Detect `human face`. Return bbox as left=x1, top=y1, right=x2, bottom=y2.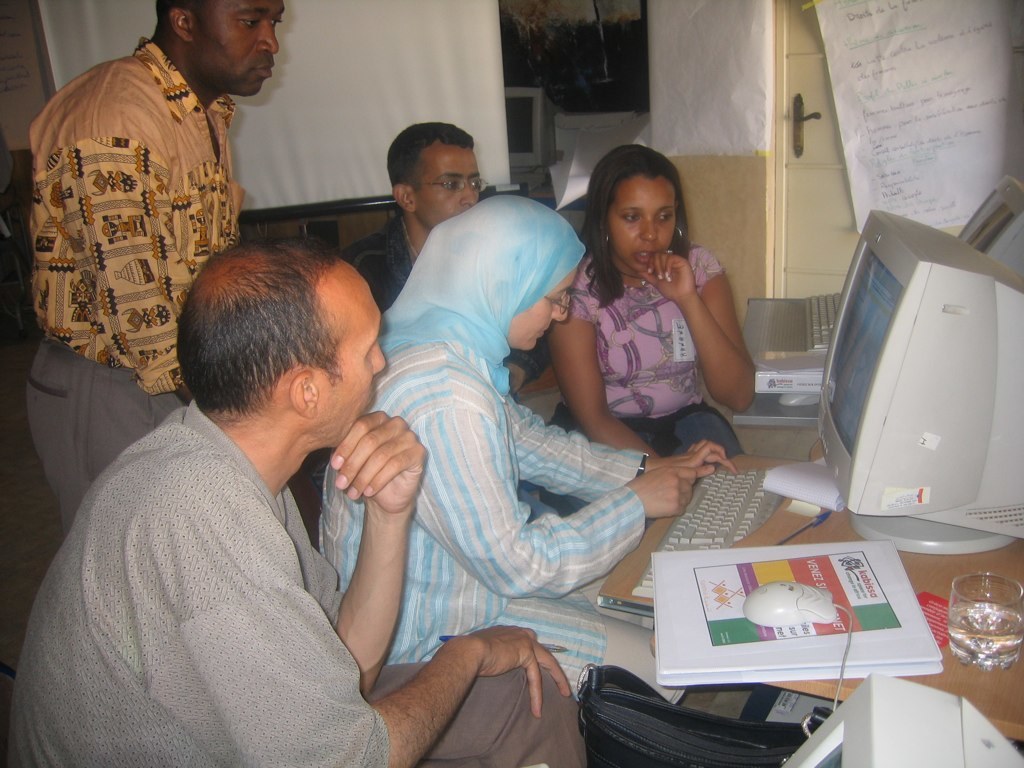
left=412, top=146, right=480, bottom=227.
